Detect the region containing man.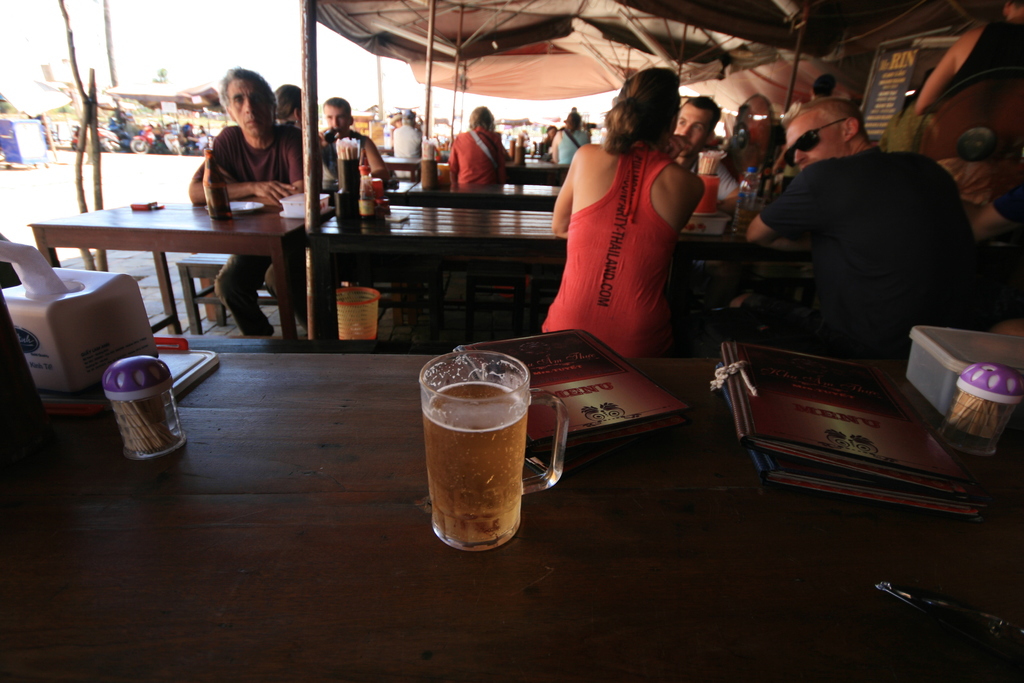
{"left": 449, "top": 106, "right": 509, "bottom": 192}.
